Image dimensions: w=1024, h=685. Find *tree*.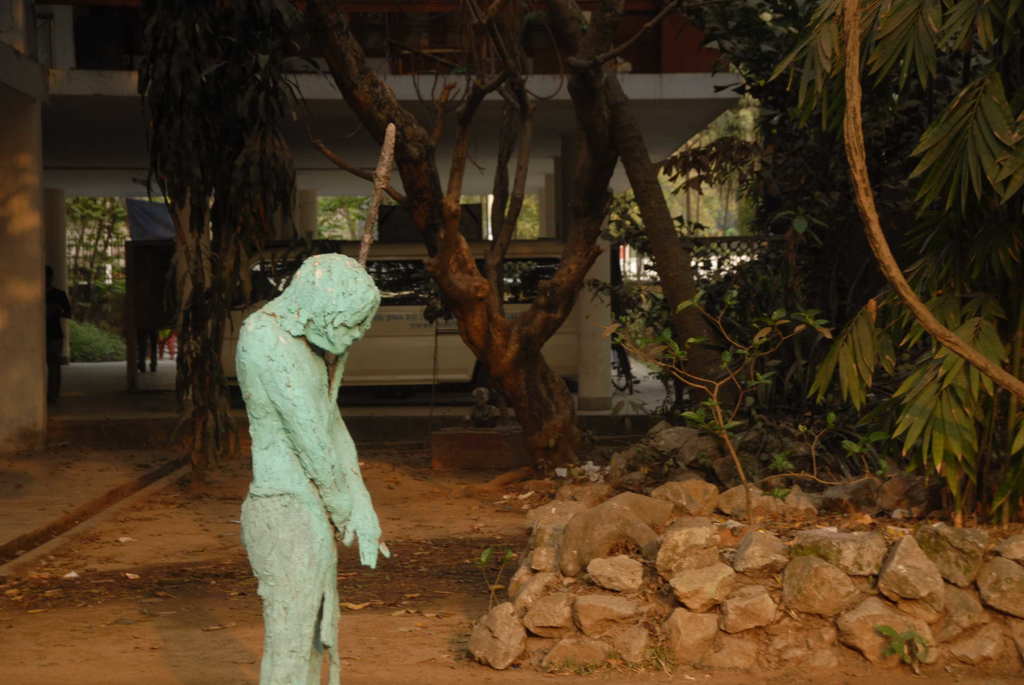
locate(65, 195, 125, 322).
